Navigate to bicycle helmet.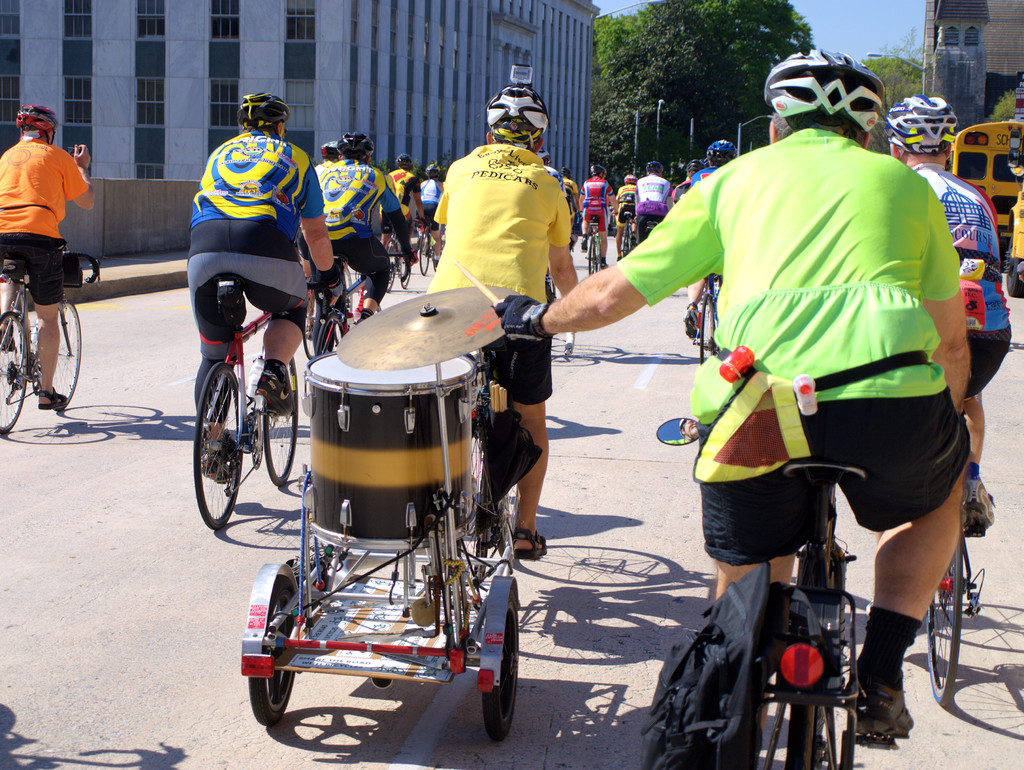
Navigation target: BBox(698, 140, 733, 167).
